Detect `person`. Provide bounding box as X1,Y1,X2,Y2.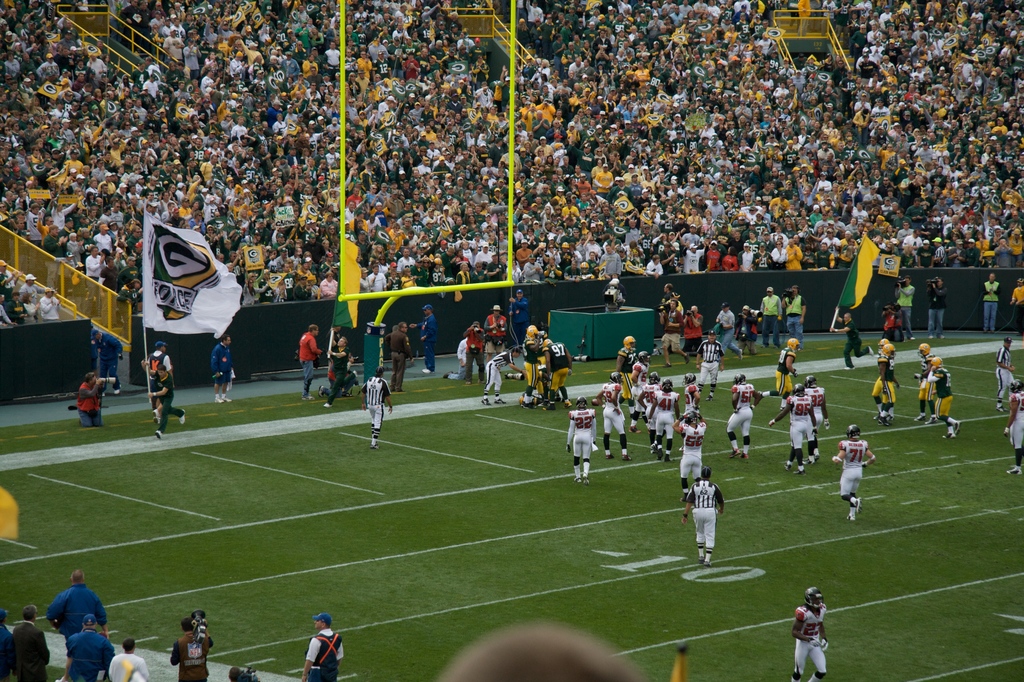
124,124,144,153.
